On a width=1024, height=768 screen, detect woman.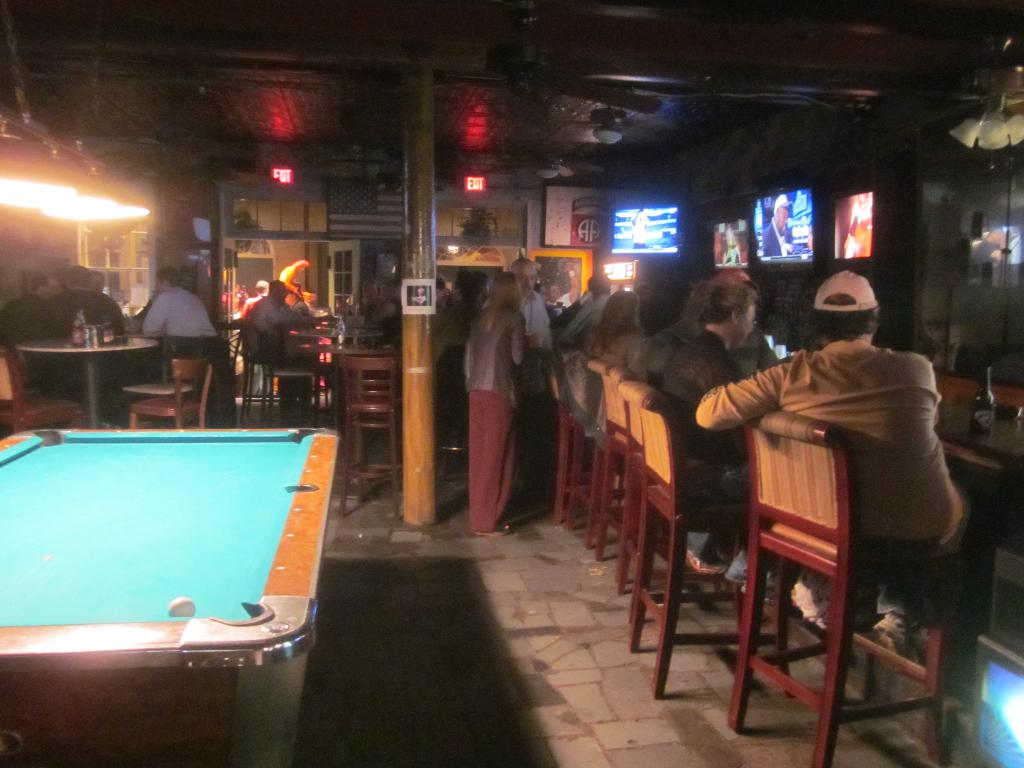
(left=451, top=251, right=552, bottom=539).
